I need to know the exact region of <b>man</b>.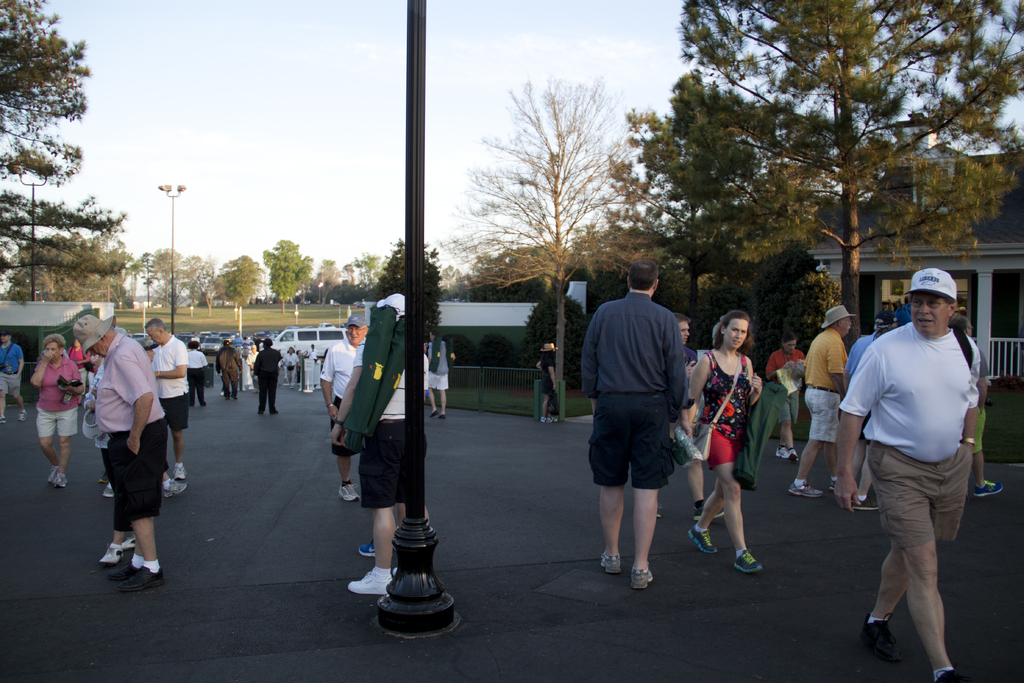
Region: 0 327 26 421.
